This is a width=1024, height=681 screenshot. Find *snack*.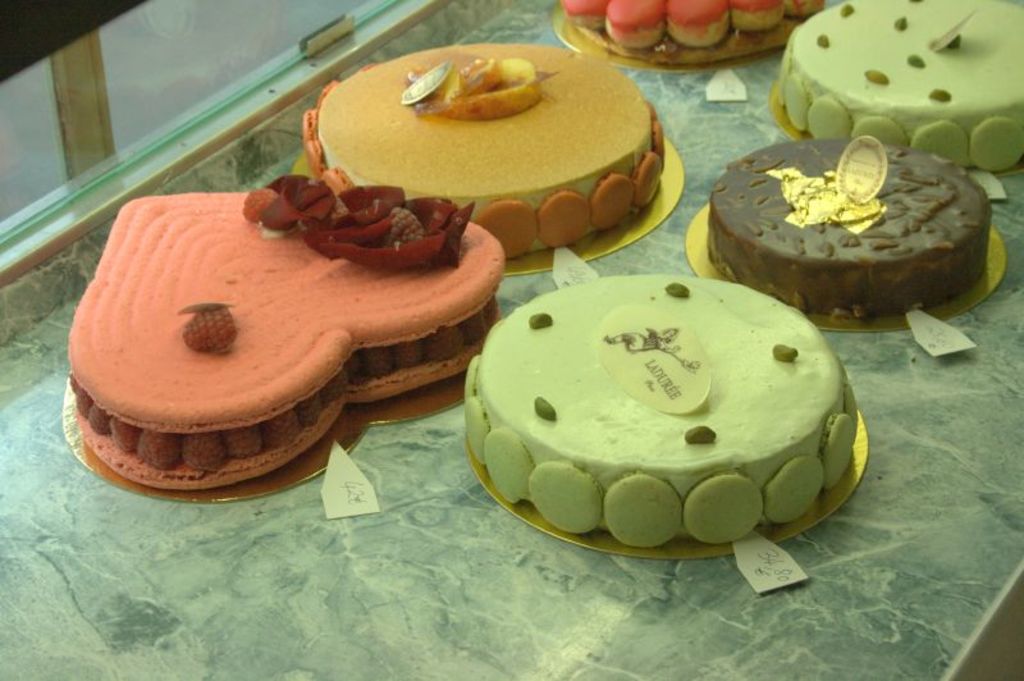
Bounding box: crop(709, 131, 996, 319).
